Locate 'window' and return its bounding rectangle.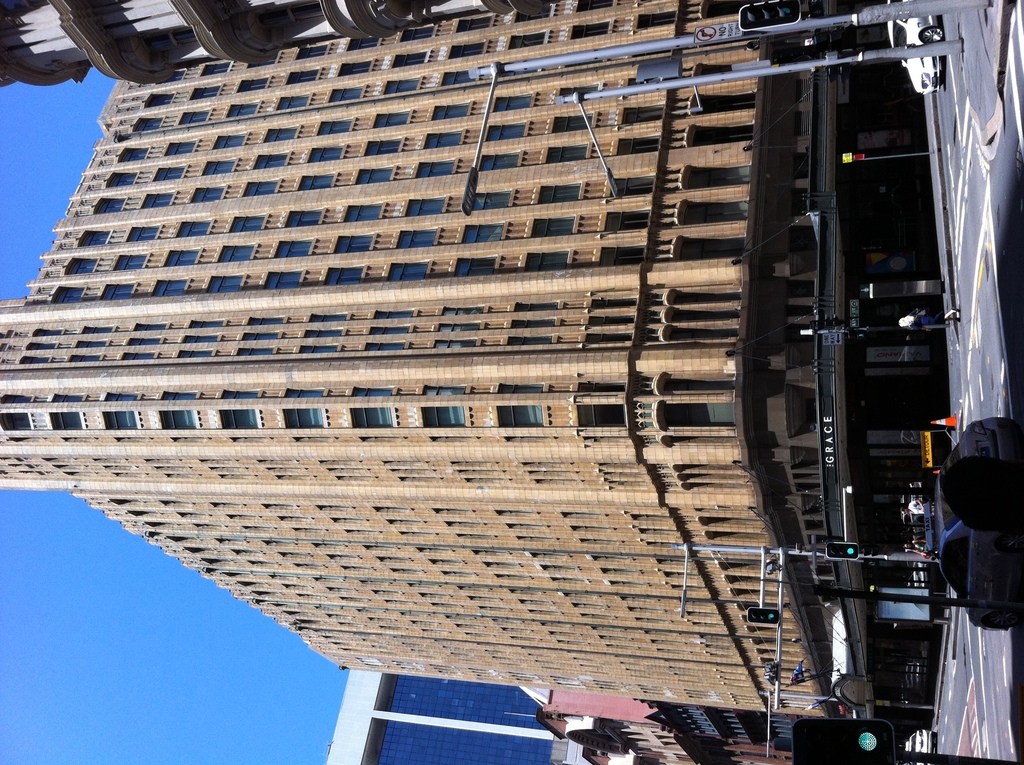
x1=227 y1=214 x2=271 y2=233.
